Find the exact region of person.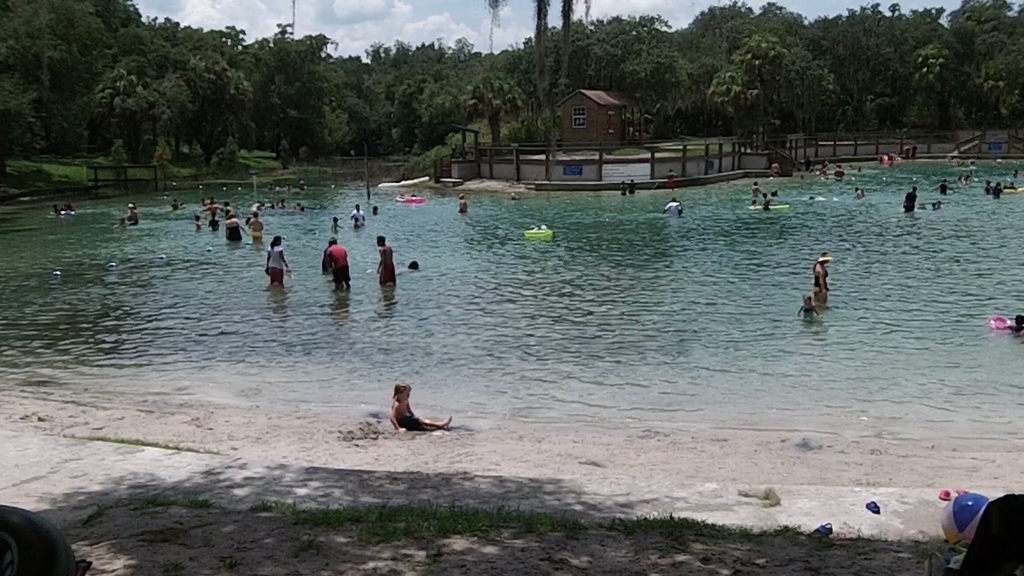
Exact region: x1=291 y1=202 x2=305 y2=215.
